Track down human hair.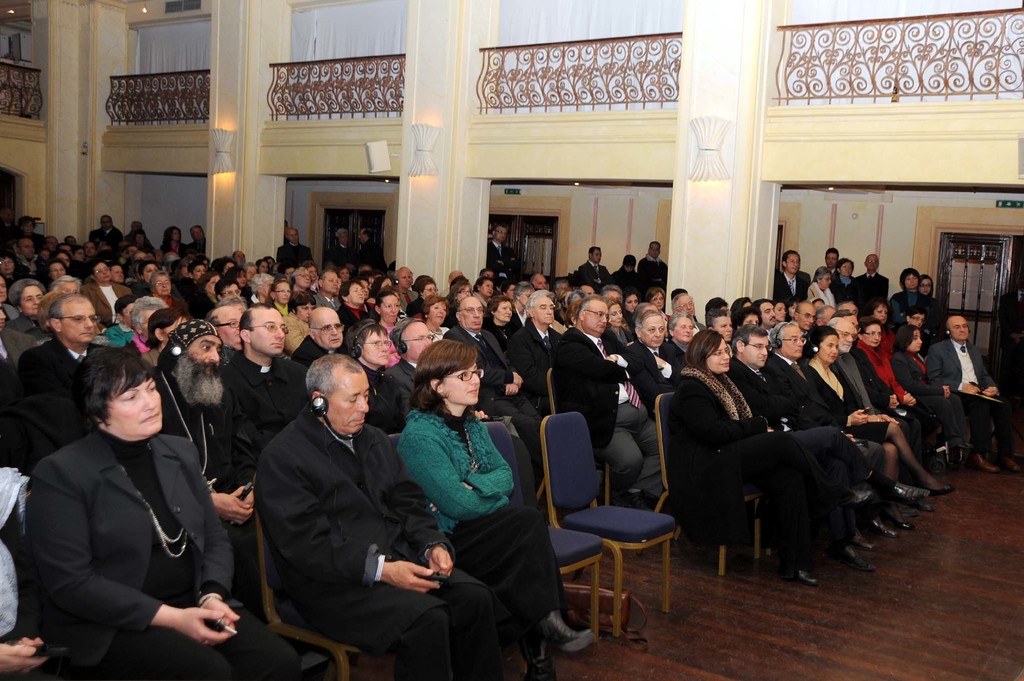
Tracked to [737, 303, 760, 328].
